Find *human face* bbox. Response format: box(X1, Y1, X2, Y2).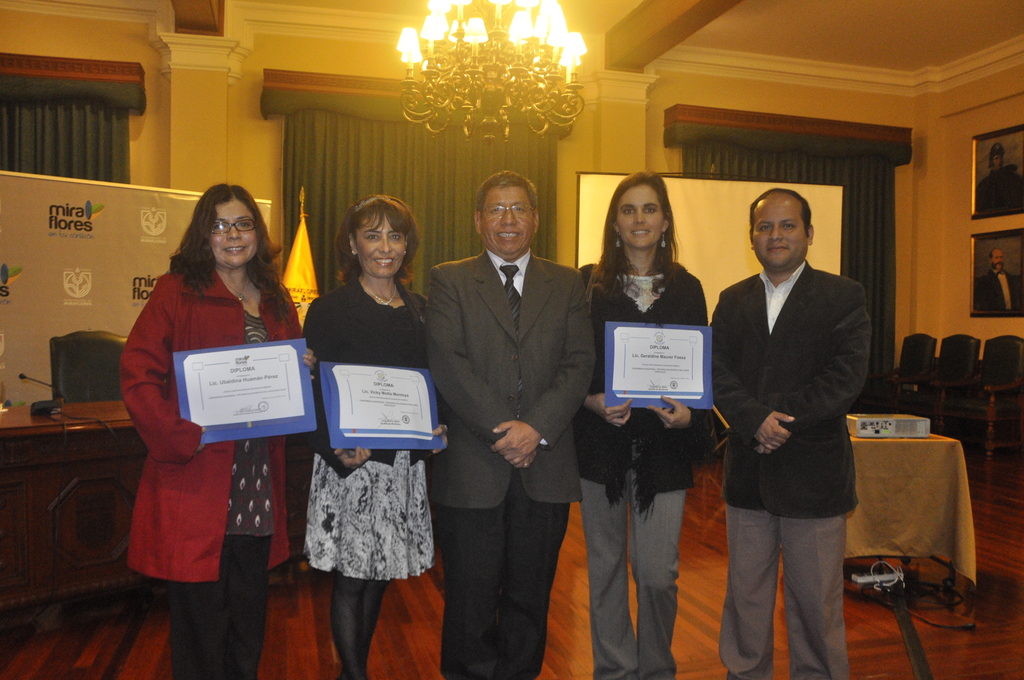
box(351, 209, 408, 279).
